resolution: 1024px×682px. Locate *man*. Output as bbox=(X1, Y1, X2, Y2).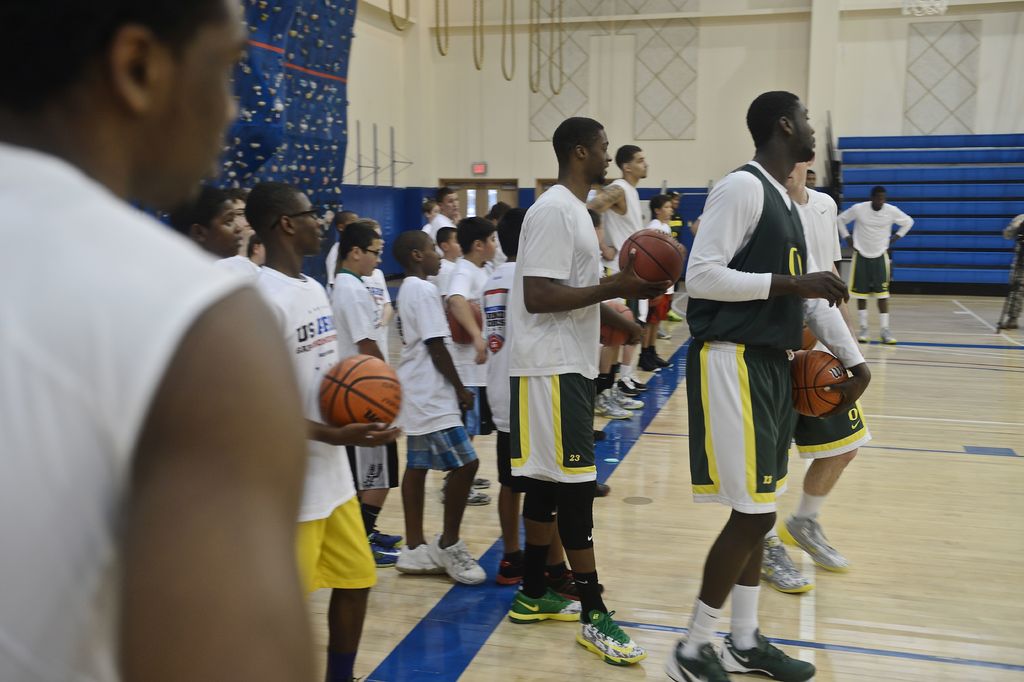
bbox=(0, 0, 339, 681).
